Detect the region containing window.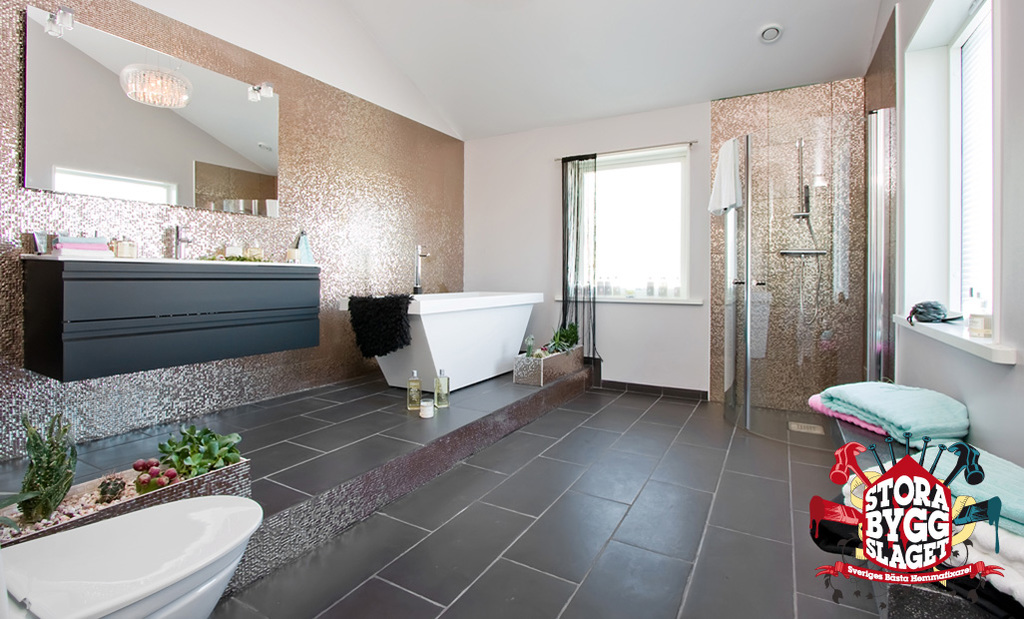
<box>948,8,996,328</box>.
